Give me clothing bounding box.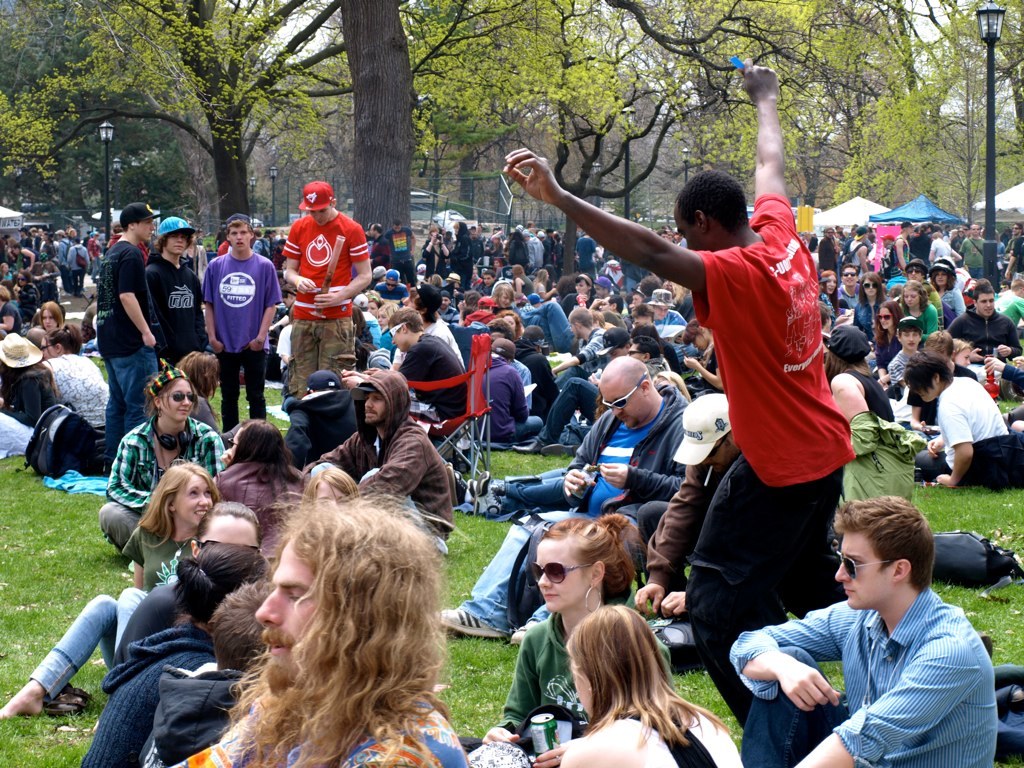
l=558, t=680, r=761, b=767.
